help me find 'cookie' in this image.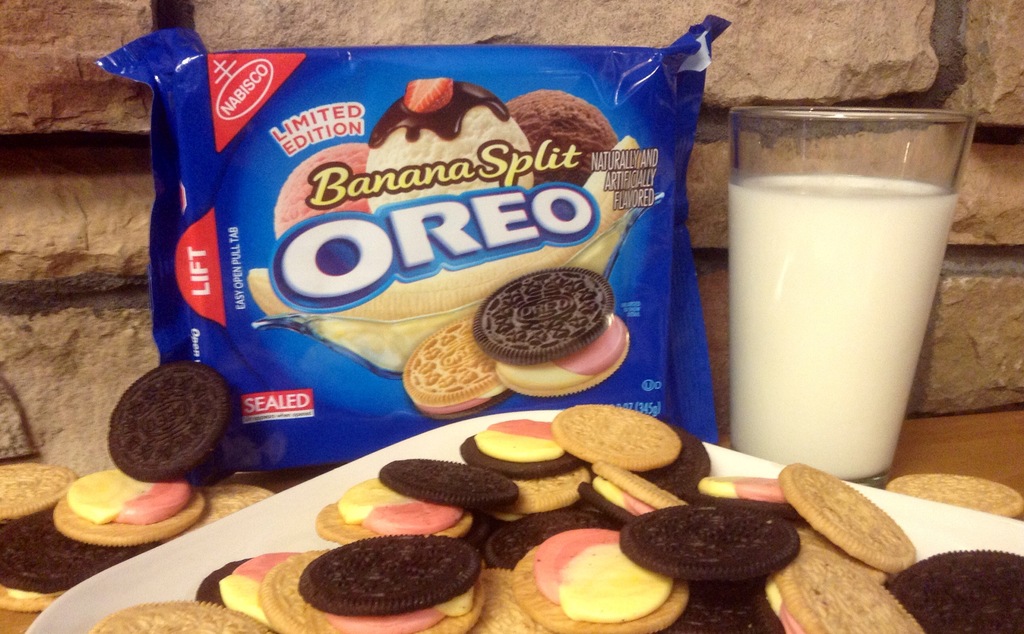
Found it: select_region(468, 266, 629, 402).
